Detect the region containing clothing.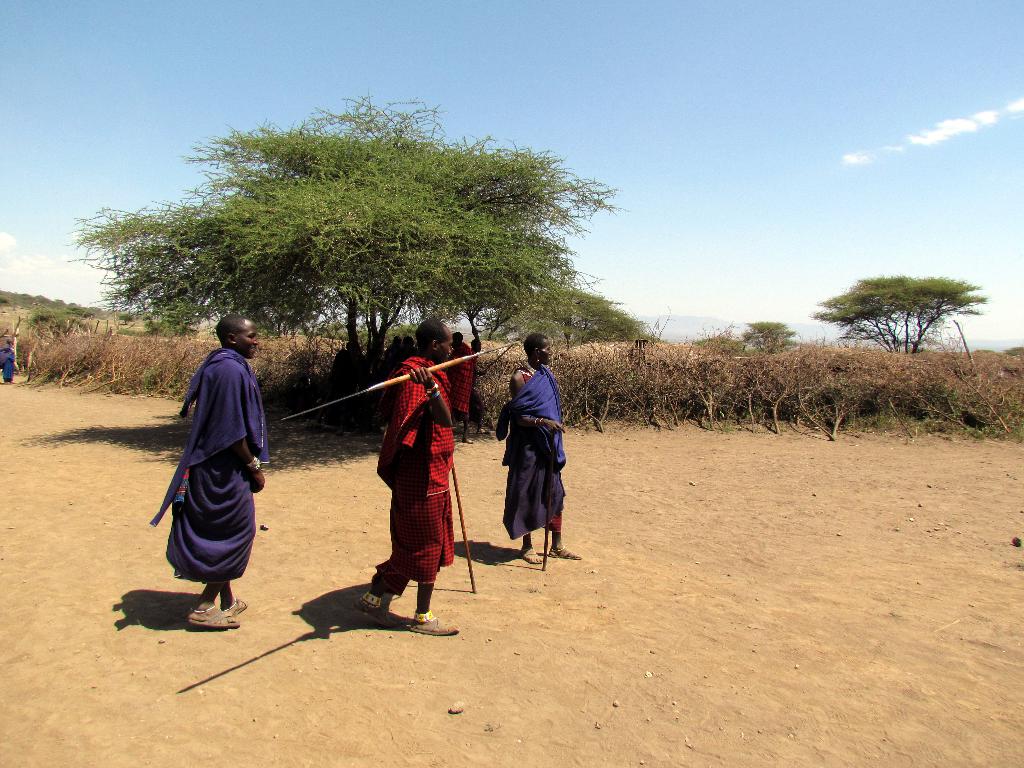
(x1=365, y1=354, x2=477, y2=605).
